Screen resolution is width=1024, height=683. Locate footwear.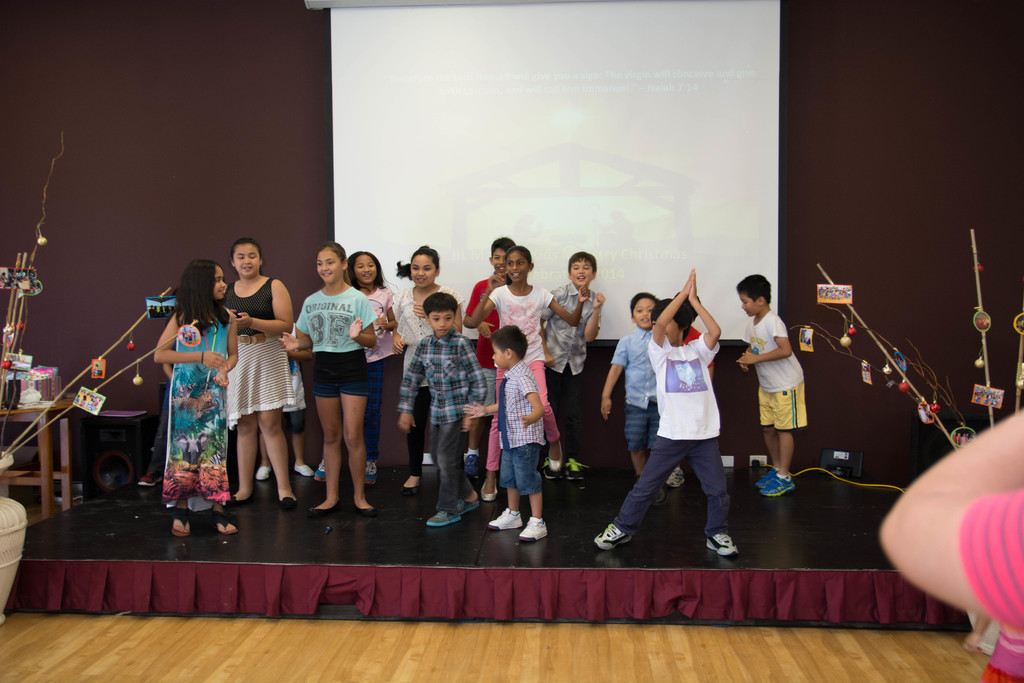
left=667, top=466, right=688, bottom=488.
